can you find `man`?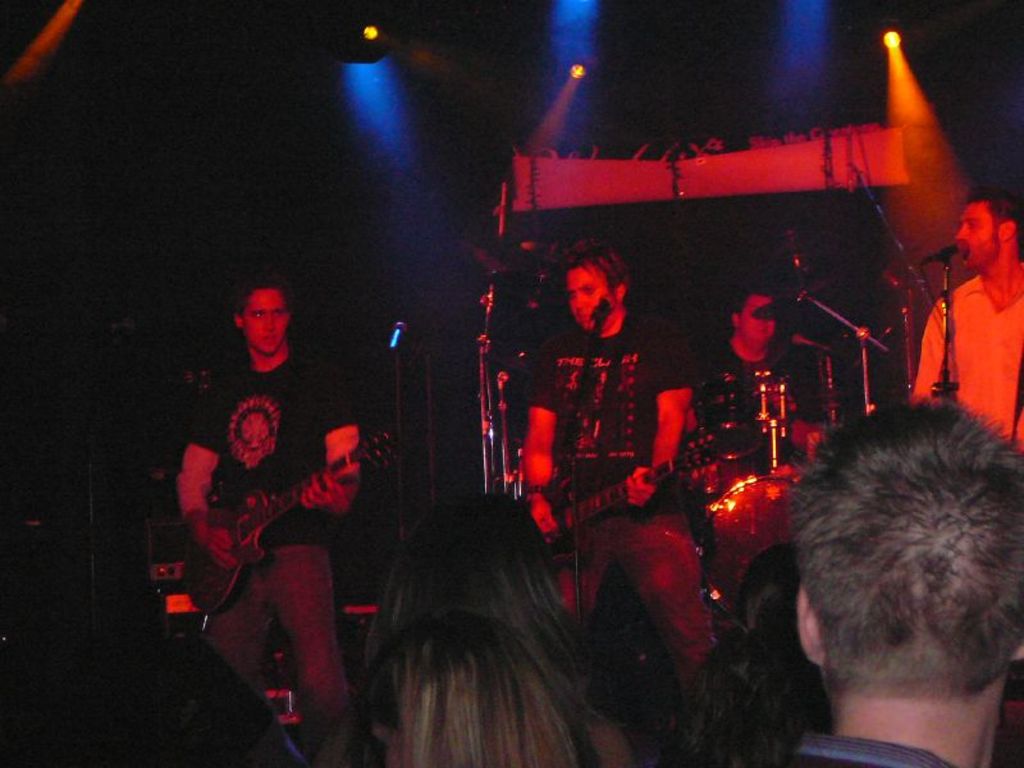
Yes, bounding box: l=731, t=390, r=1023, b=767.
